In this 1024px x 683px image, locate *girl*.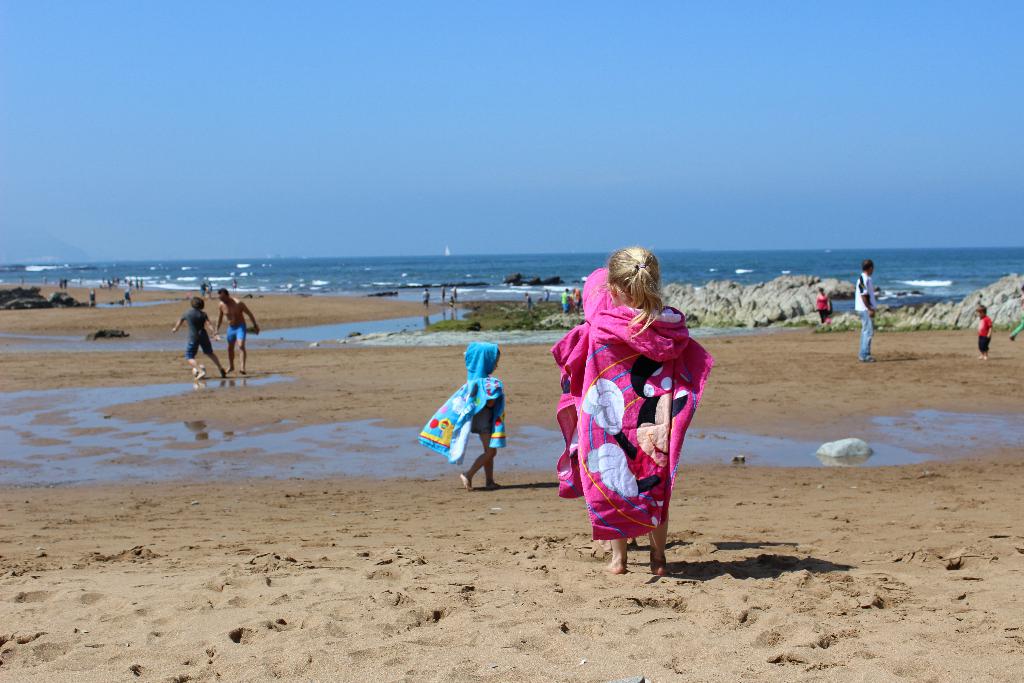
Bounding box: [left=818, top=290, right=833, bottom=322].
